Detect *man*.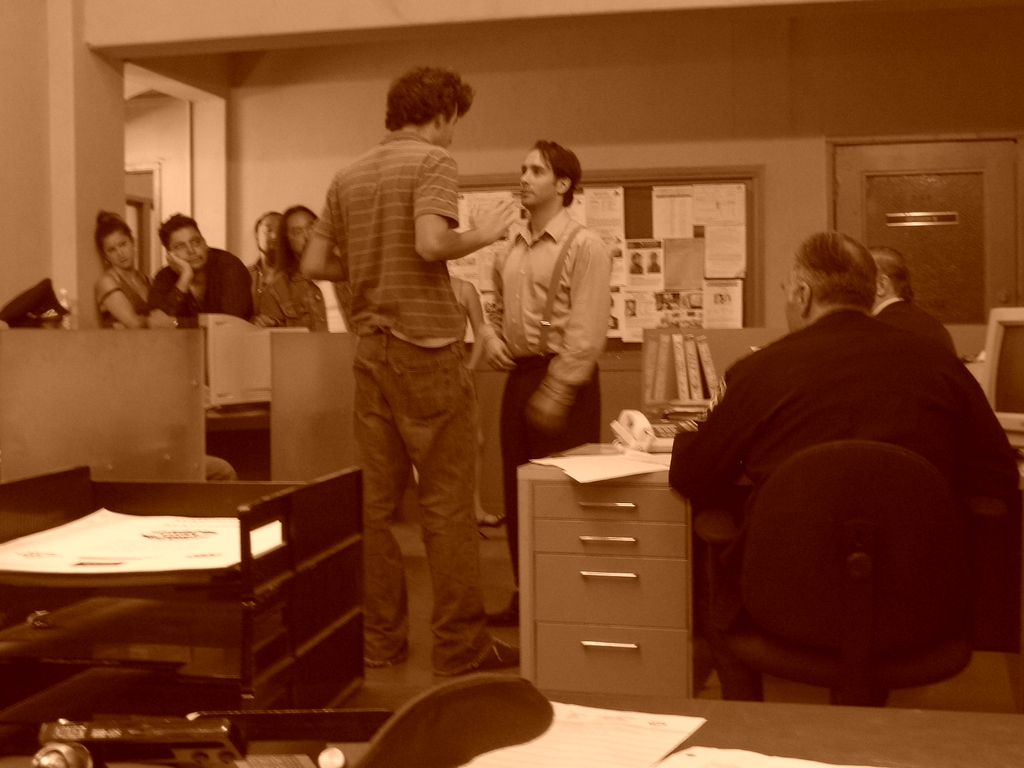
Detected at (left=249, top=205, right=358, bottom=332).
